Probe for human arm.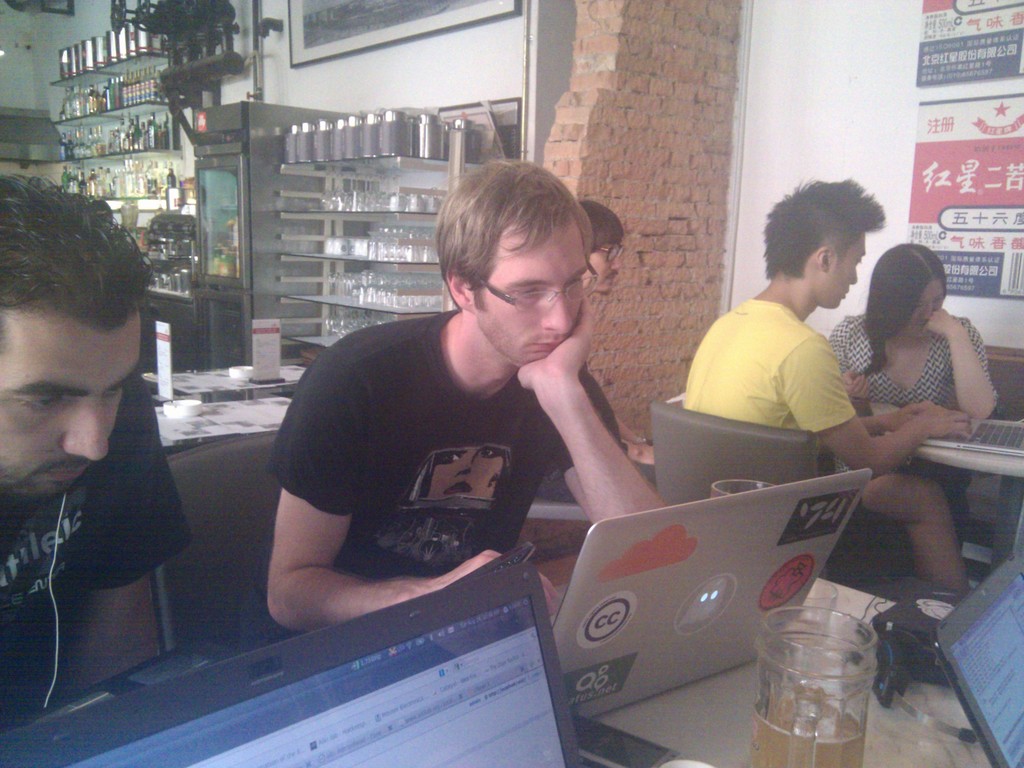
Probe result: <box>520,294,669,525</box>.
